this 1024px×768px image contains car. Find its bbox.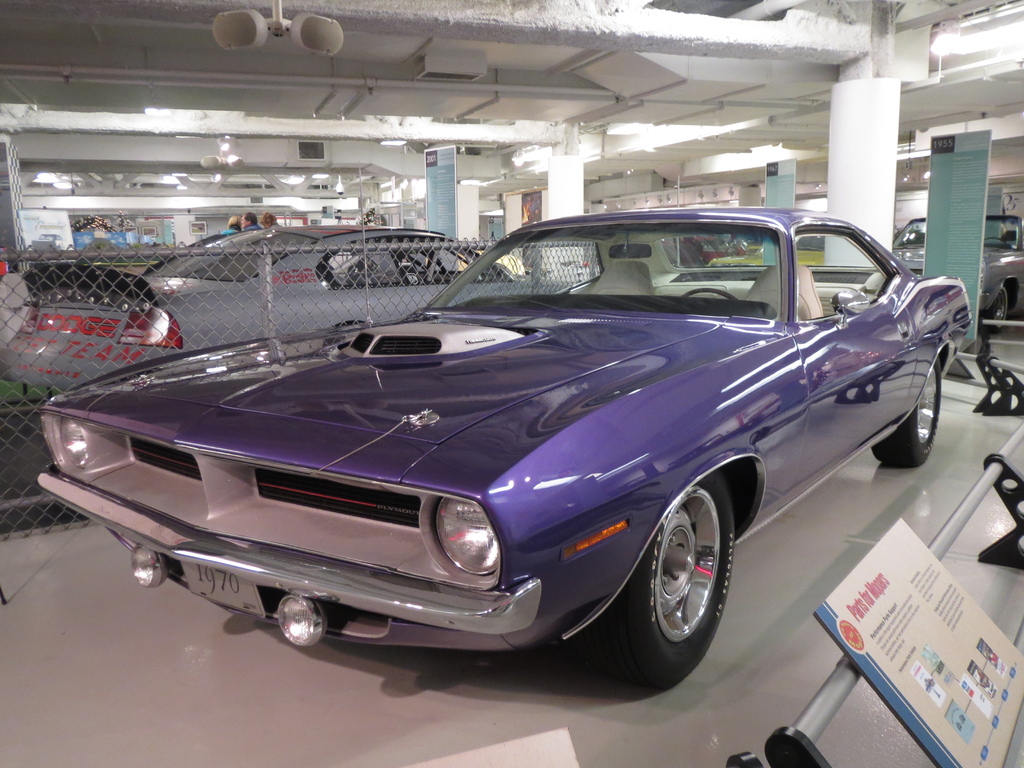
left=40, top=211, right=954, bottom=692.
